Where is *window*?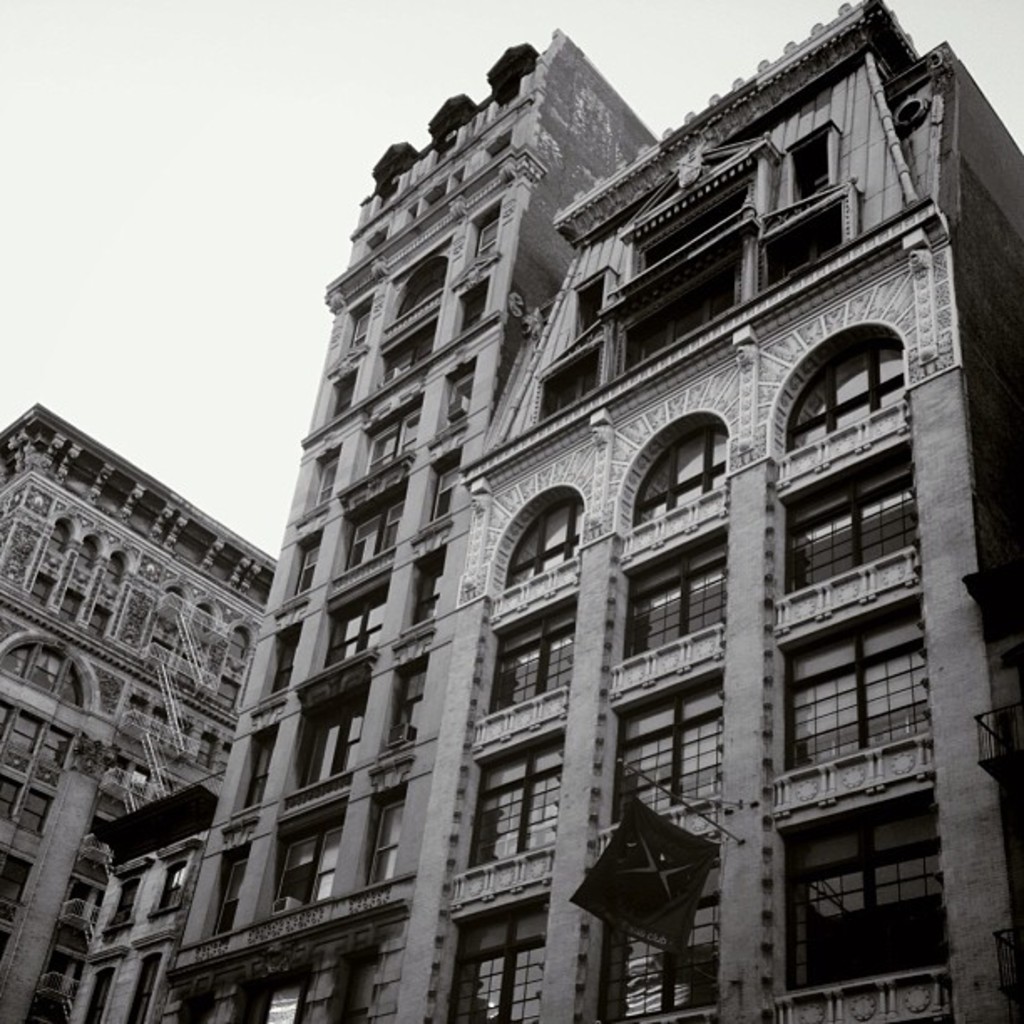
{"x1": 109, "y1": 875, "x2": 141, "y2": 930}.
